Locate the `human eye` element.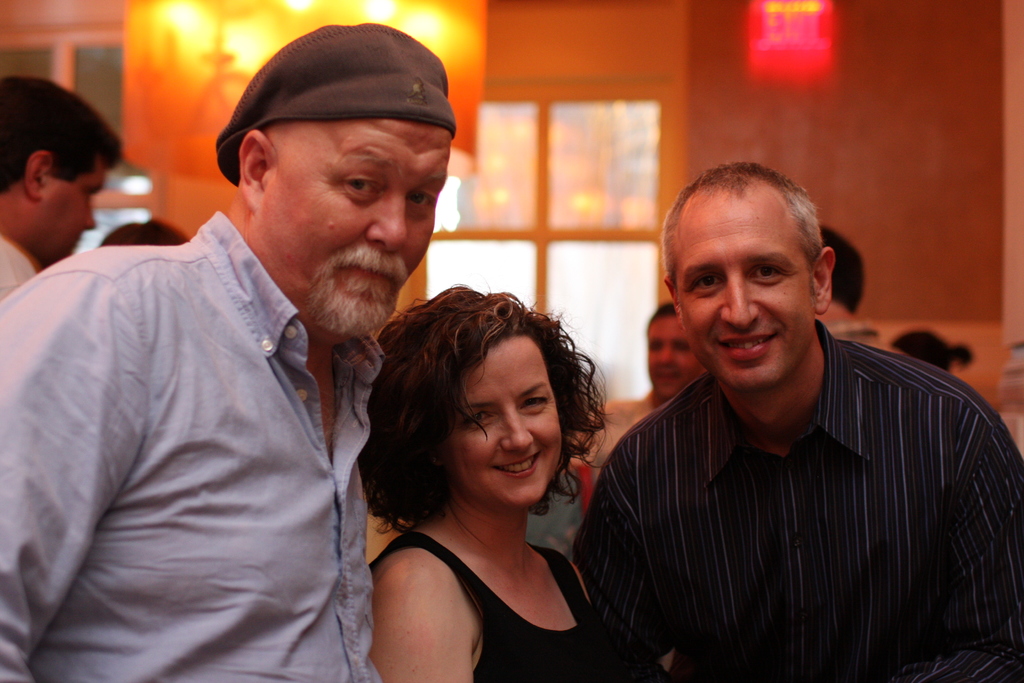
Element bbox: x1=686 y1=268 x2=725 y2=295.
